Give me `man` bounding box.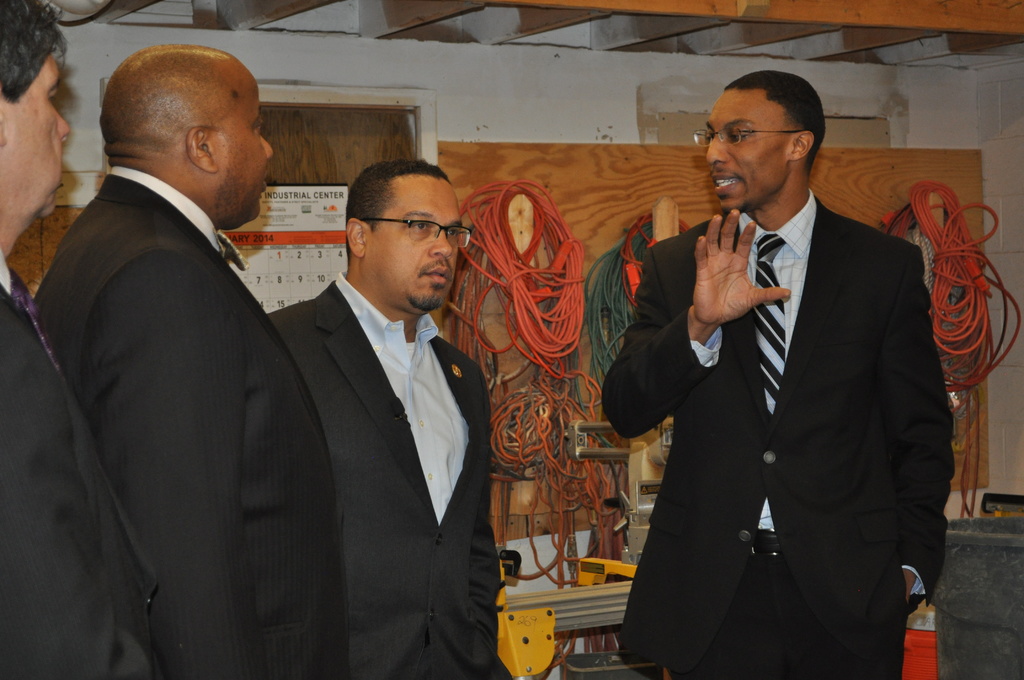
region(264, 153, 511, 679).
